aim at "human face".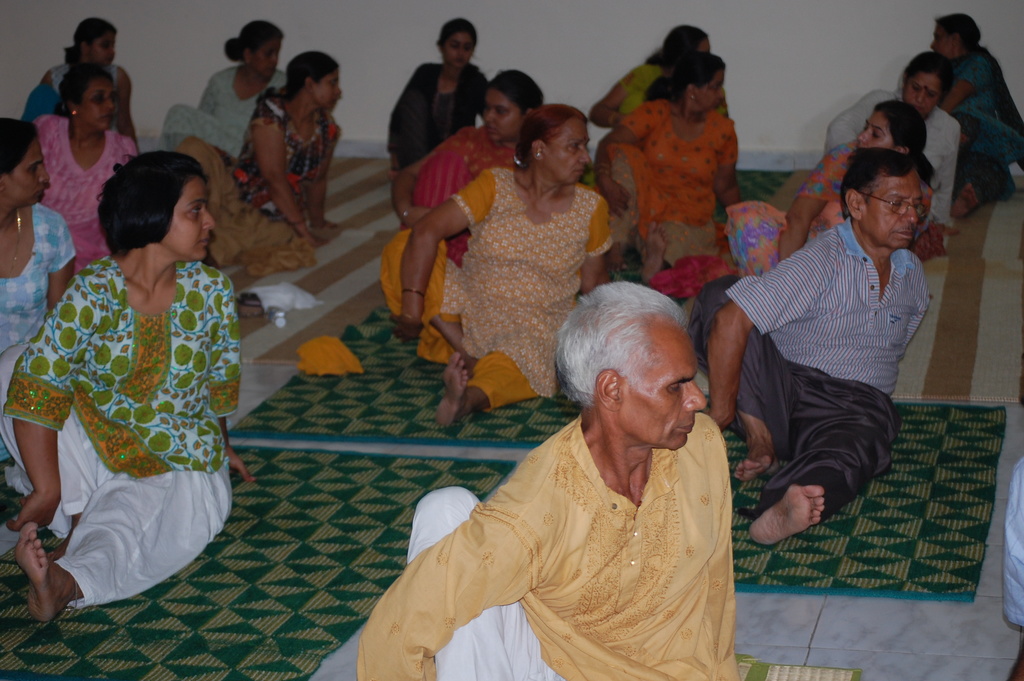
Aimed at (x1=77, y1=74, x2=114, y2=133).
